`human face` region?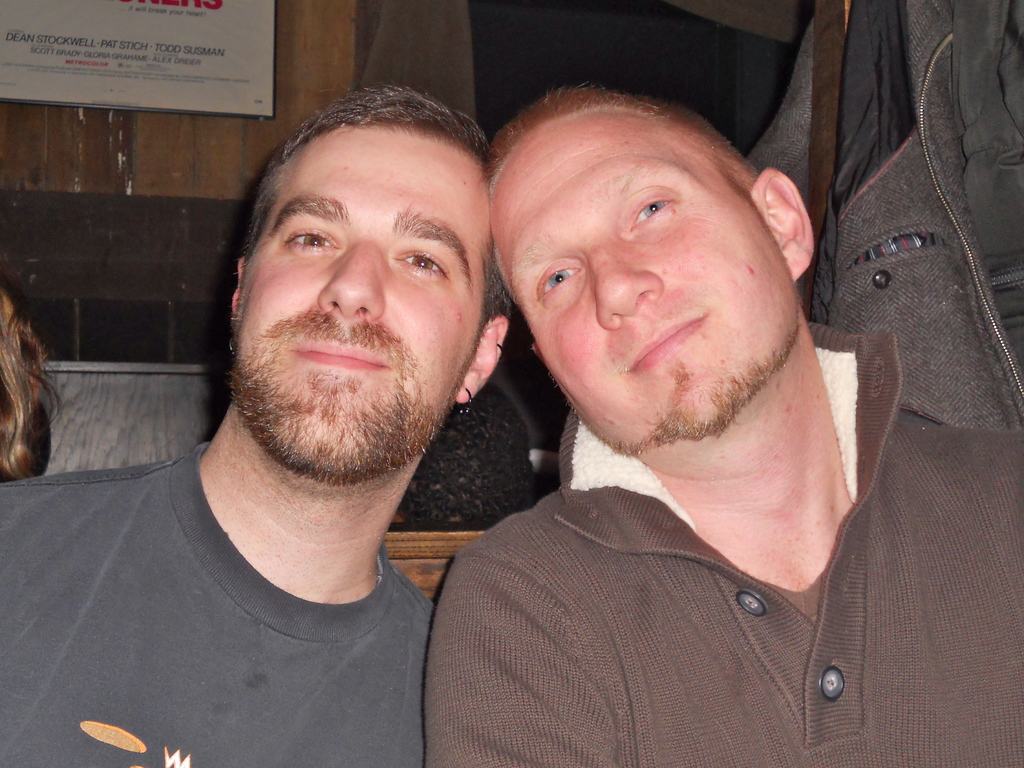
select_region(492, 115, 794, 462)
